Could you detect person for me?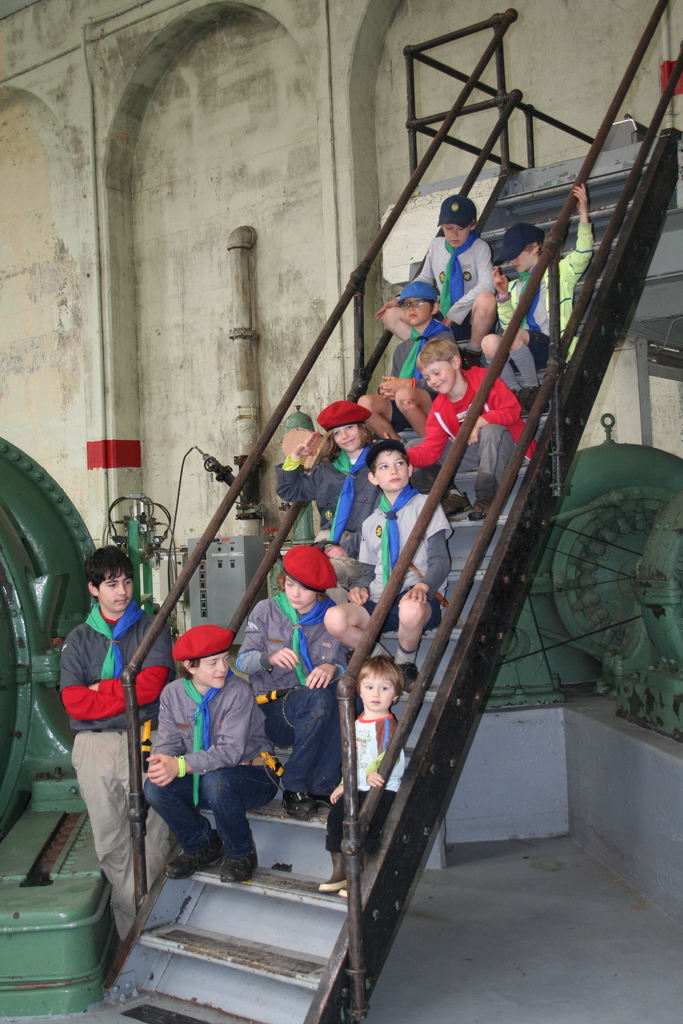
Detection result: (left=315, top=654, right=407, bottom=908).
